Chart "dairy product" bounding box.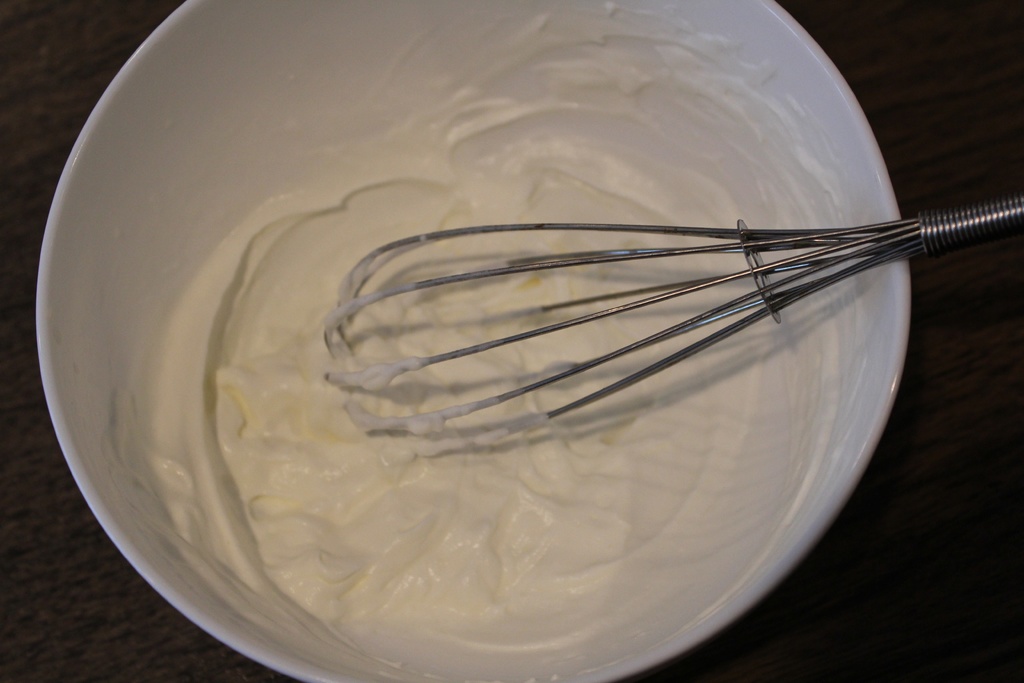
Charted: {"x1": 153, "y1": 110, "x2": 832, "y2": 657}.
